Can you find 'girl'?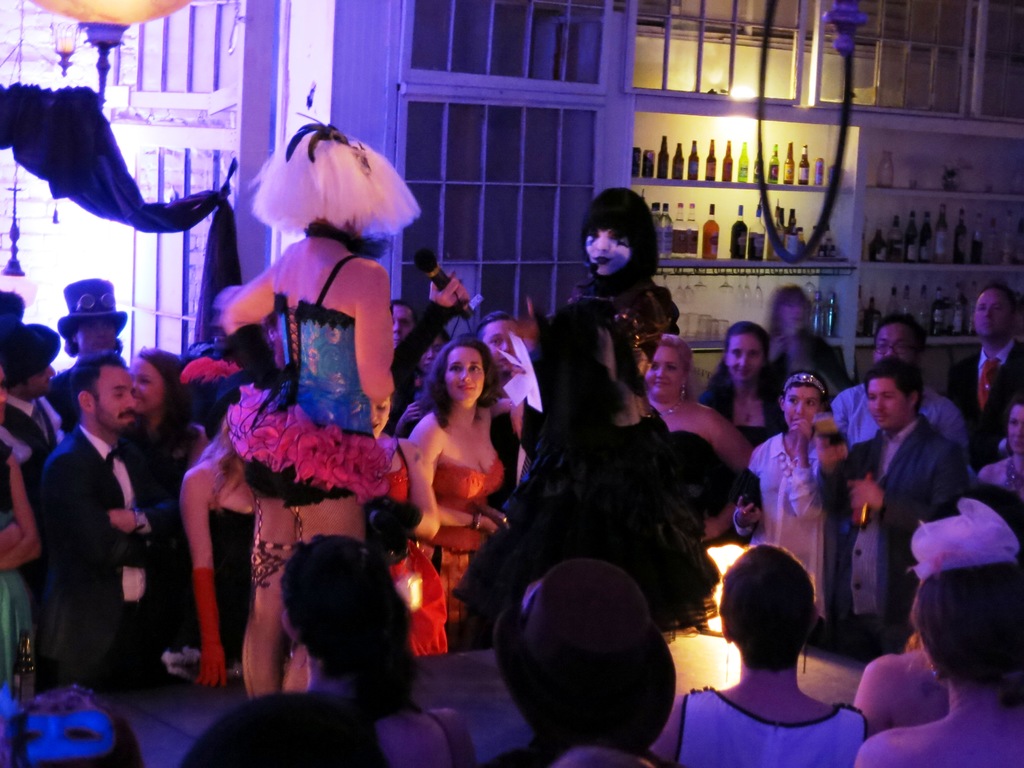
Yes, bounding box: (left=115, top=342, right=212, bottom=659).
